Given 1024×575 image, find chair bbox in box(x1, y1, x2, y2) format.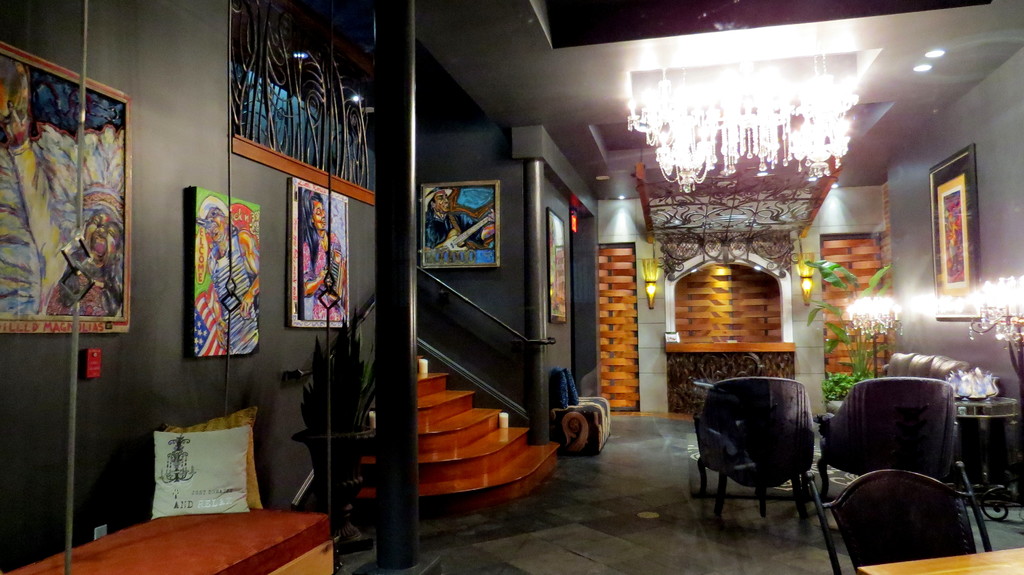
box(694, 361, 835, 546).
